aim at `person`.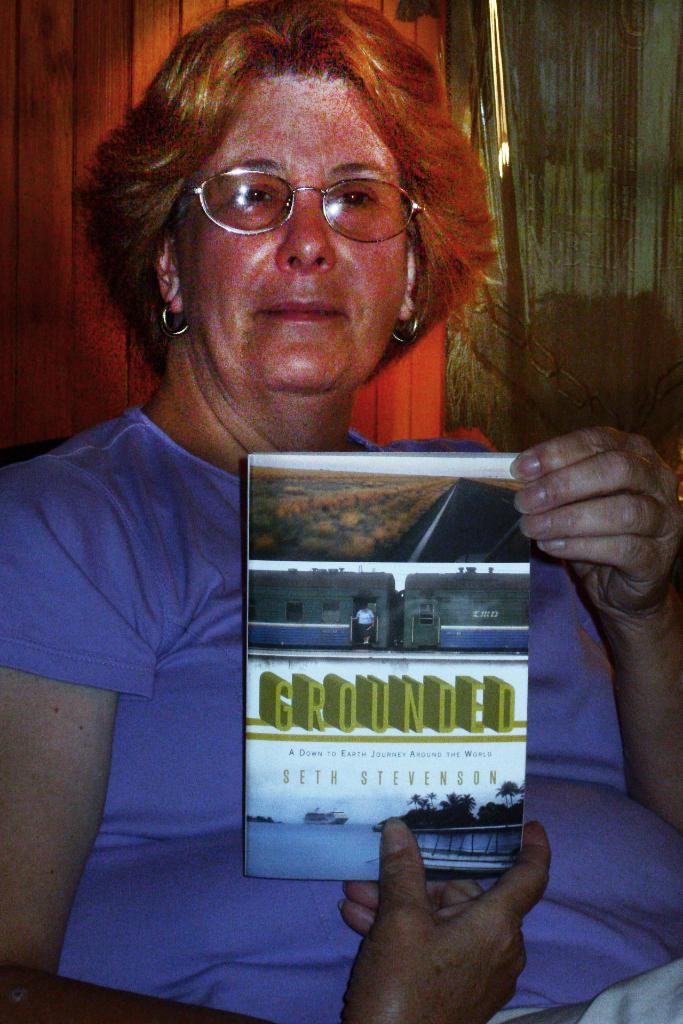
Aimed at 78, 60, 565, 858.
